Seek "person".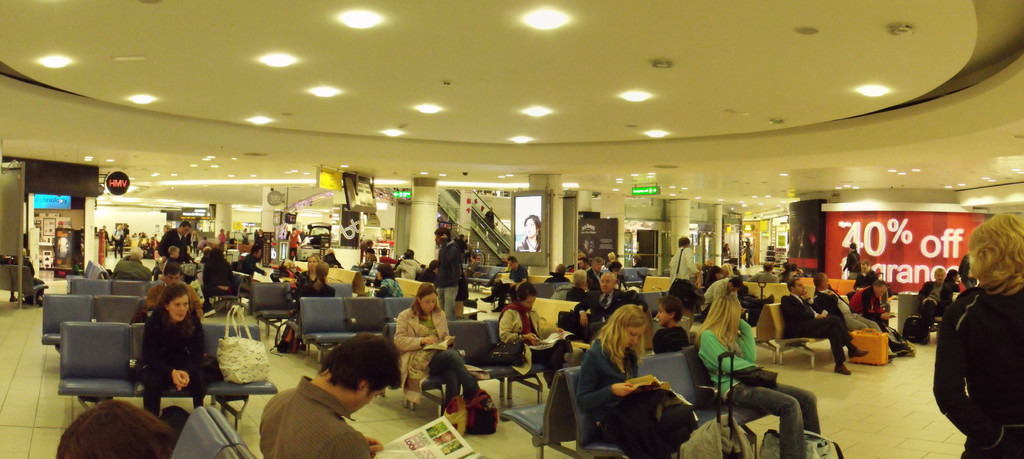
x1=750 y1=260 x2=781 y2=284.
